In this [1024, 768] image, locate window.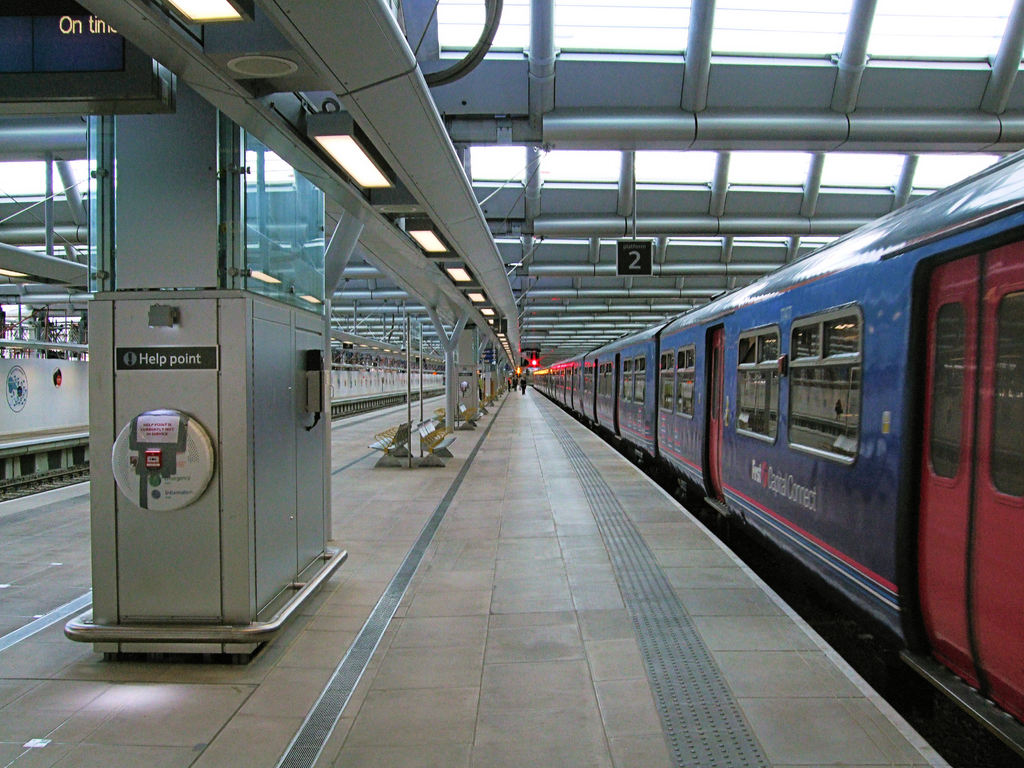
Bounding box: x1=658, y1=352, x2=674, y2=415.
